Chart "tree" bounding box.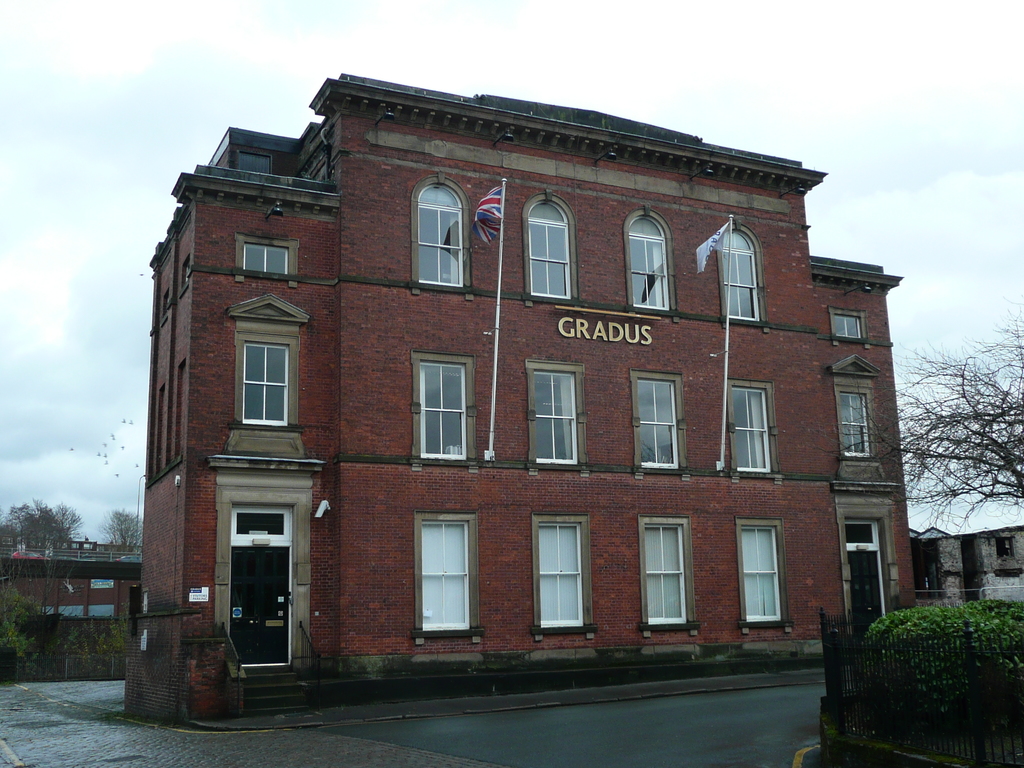
Charted: <bbox>95, 504, 147, 560</bbox>.
